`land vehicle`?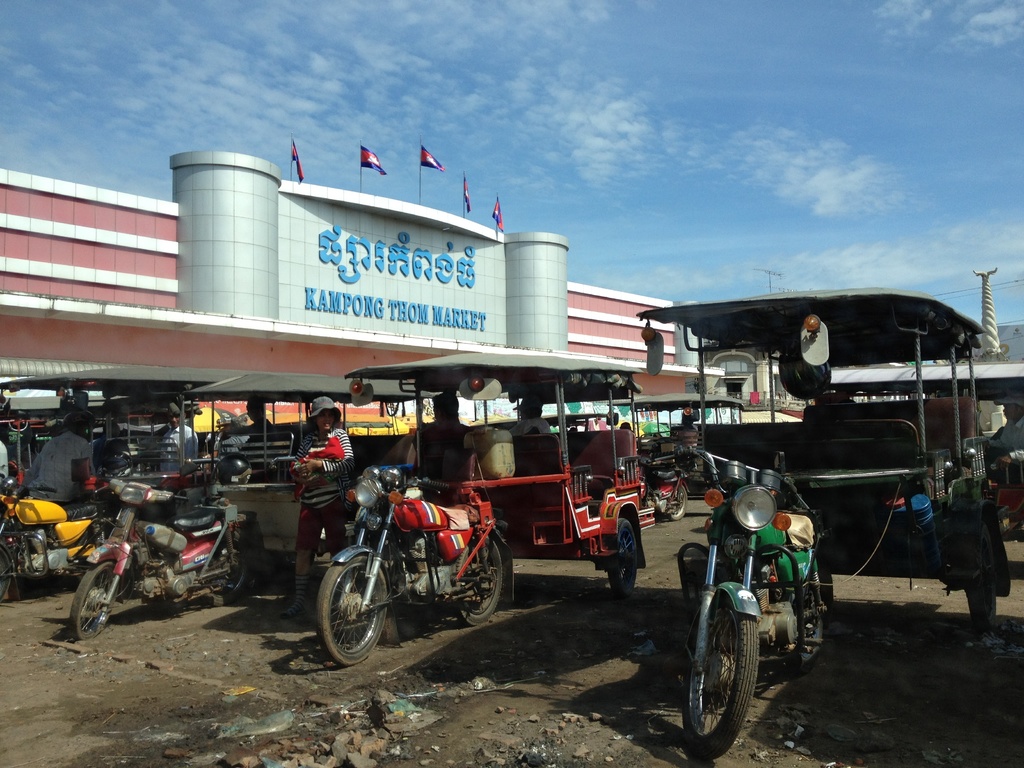
left=664, top=472, right=823, bottom=750
